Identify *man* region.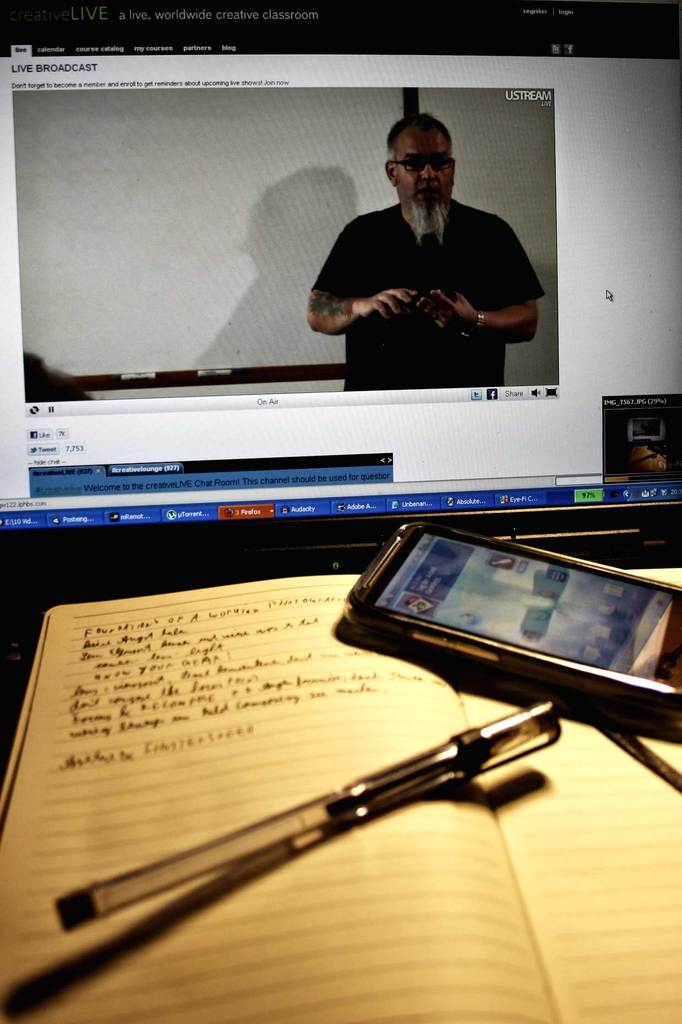
Region: left=296, top=114, right=551, bottom=391.
